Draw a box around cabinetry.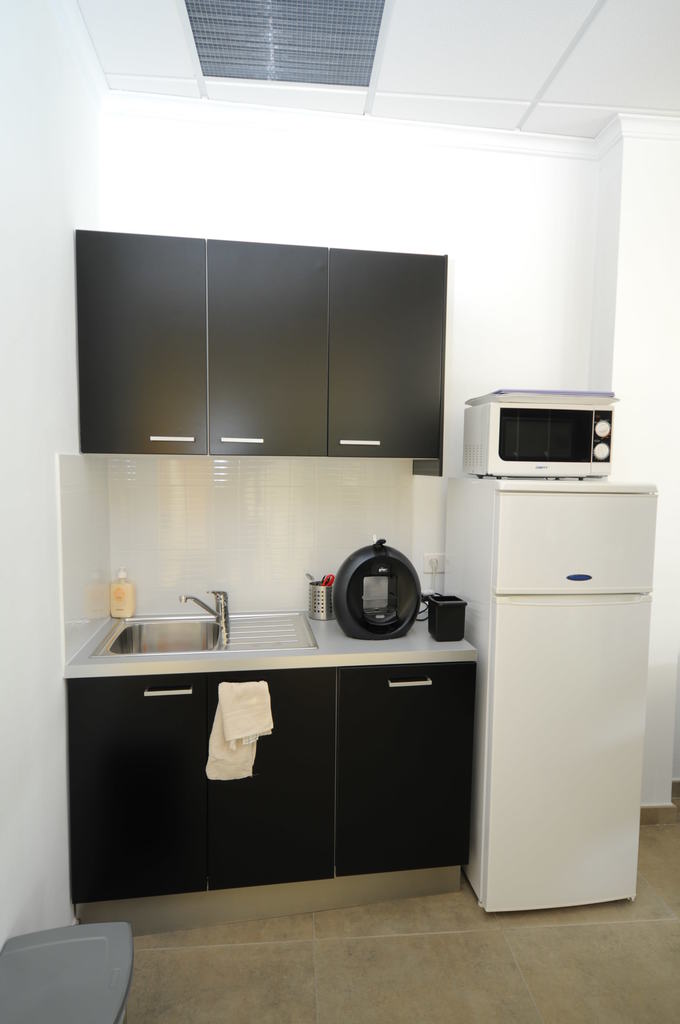
(x1=330, y1=248, x2=442, y2=447).
